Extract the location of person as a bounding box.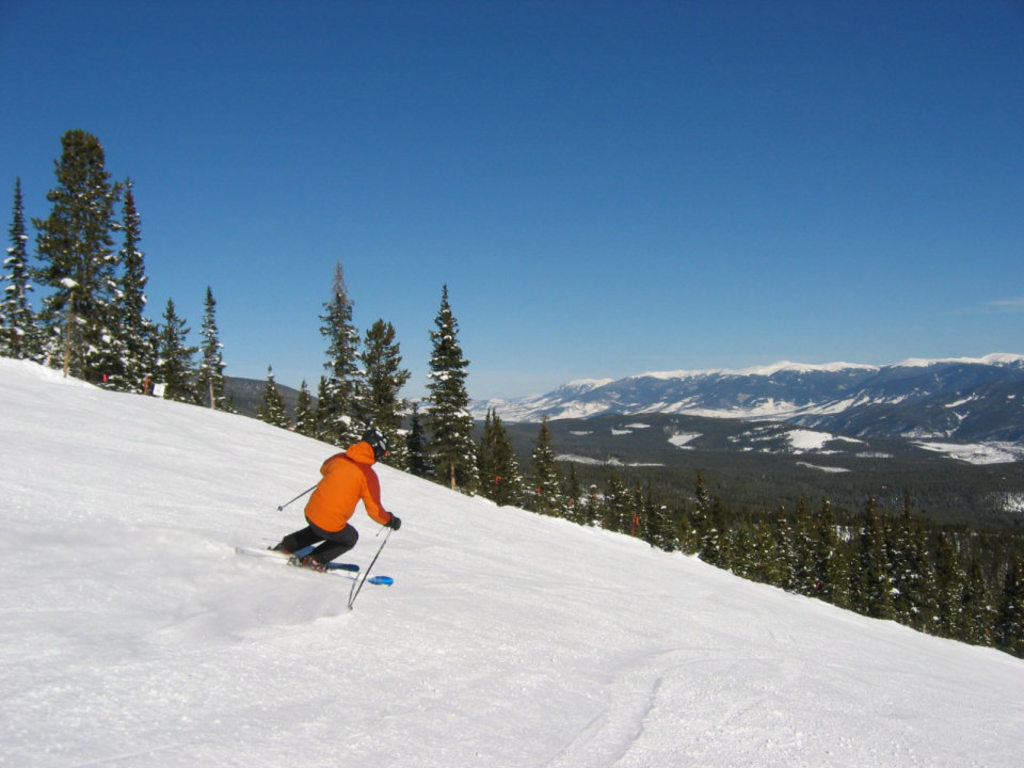
region(274, 434, 403, 572).
